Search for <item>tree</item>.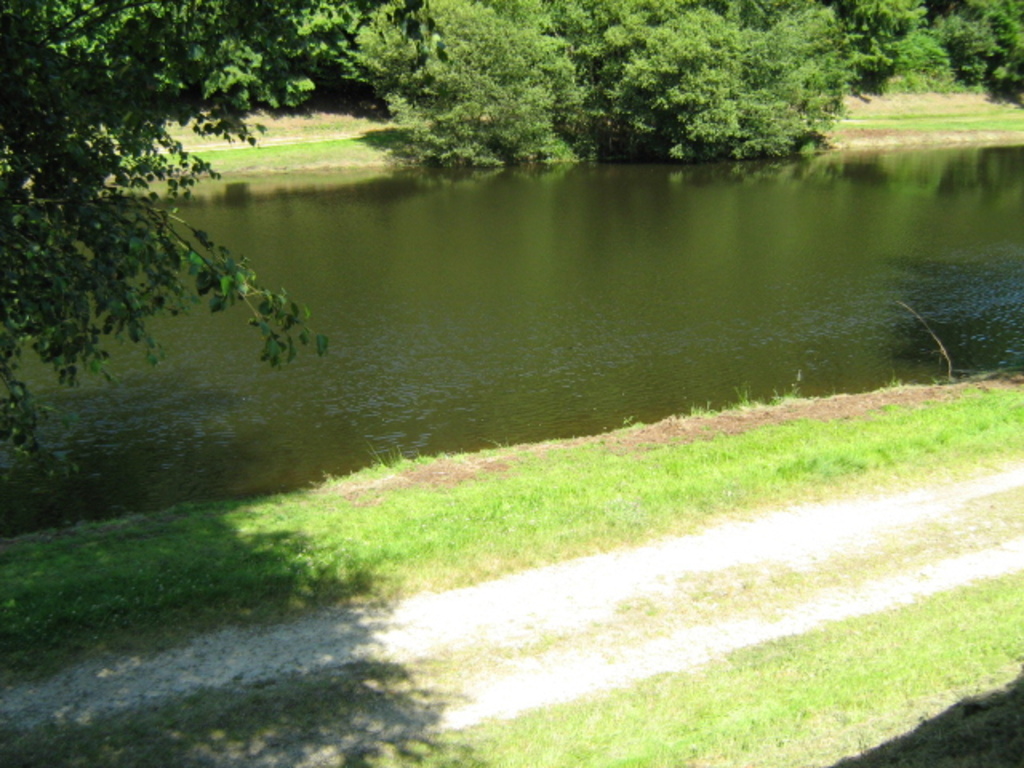
Found at bbox=[571, 0, 840, 155].
